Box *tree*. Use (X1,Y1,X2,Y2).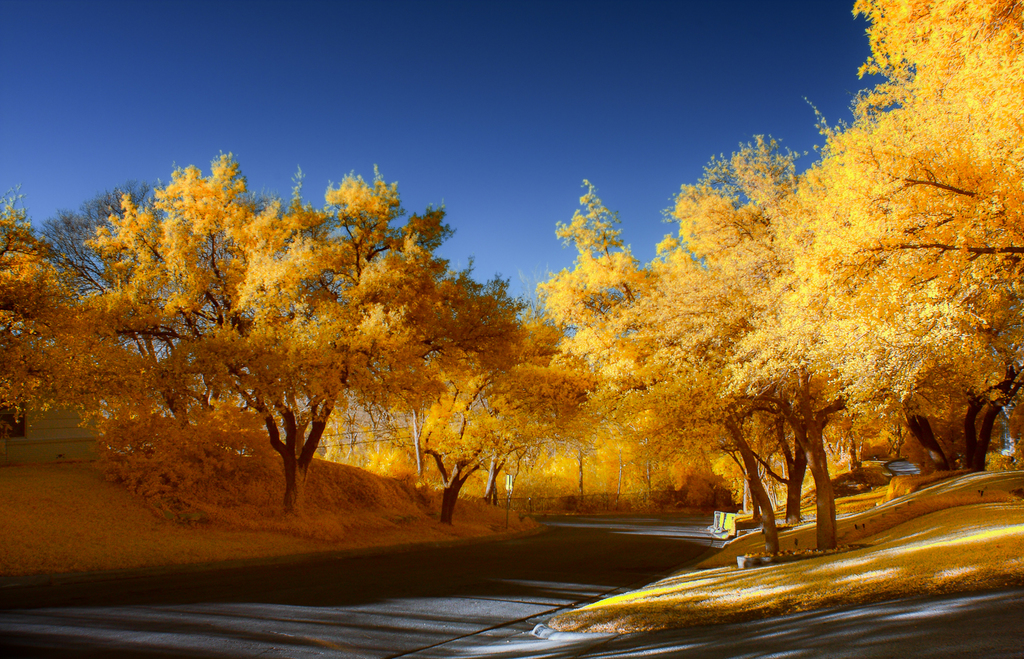
(43,177,326,430).
